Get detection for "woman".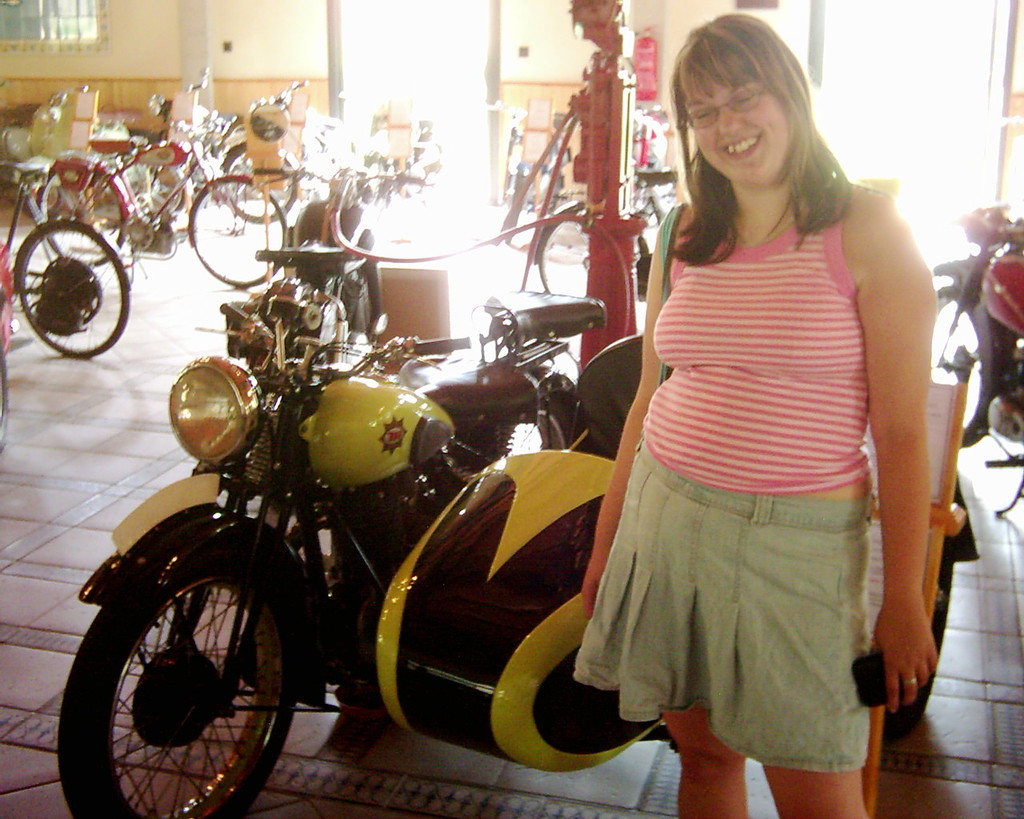
Detection: {"left": 535, "top": 18, "right": 938, "bottom": 807}.
